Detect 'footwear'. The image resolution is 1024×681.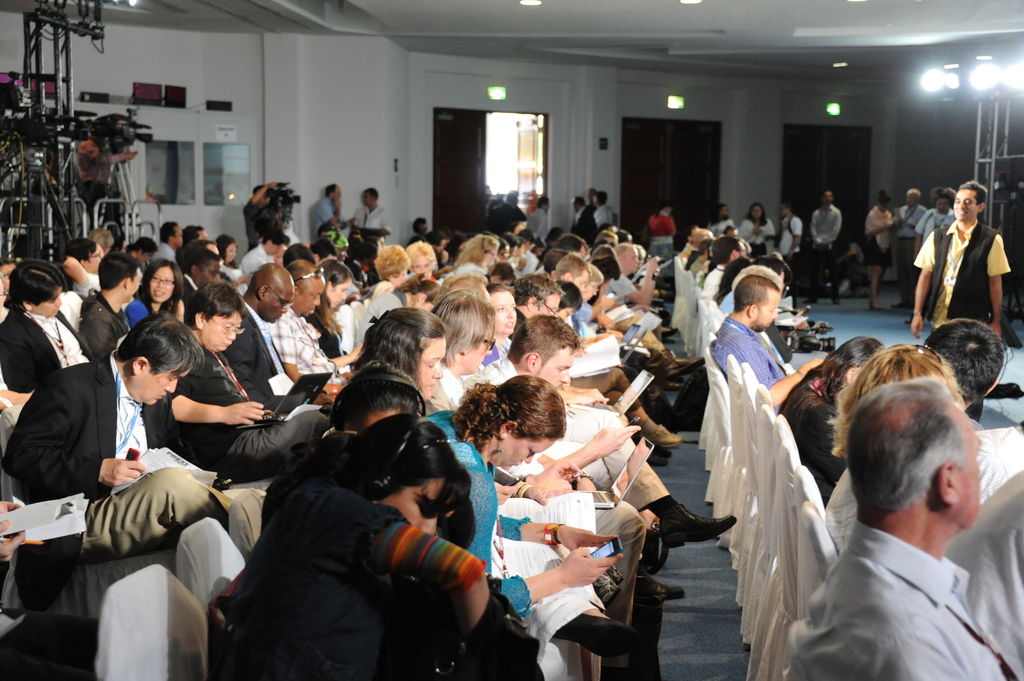
{"x1": 656, "y1": 320, "x2": 684, "y2": 340}.
